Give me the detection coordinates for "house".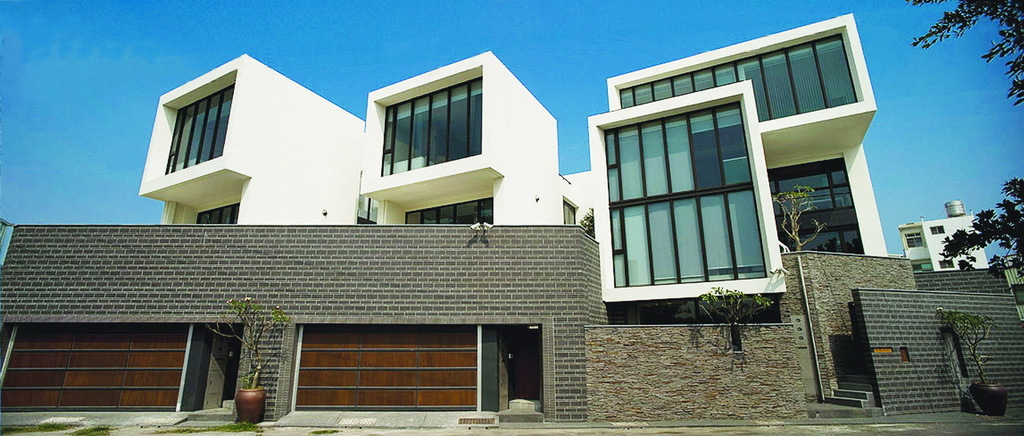
[900, 211, 998, 277].
